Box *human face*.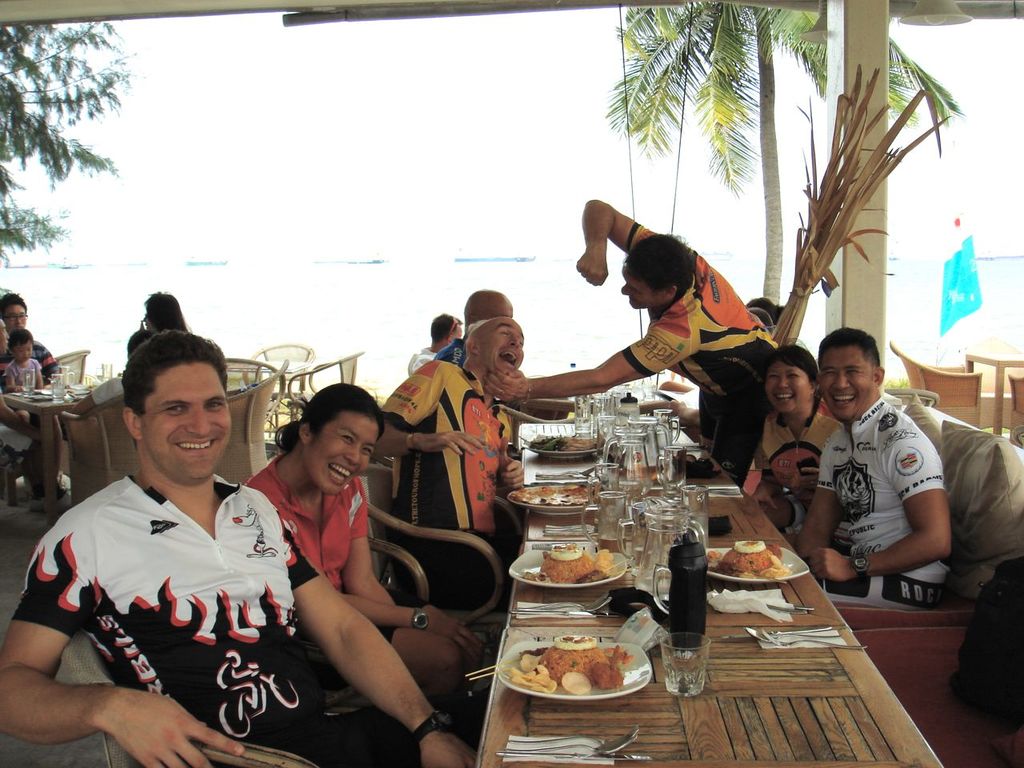
l=765, t=361, r=807, b=419.
